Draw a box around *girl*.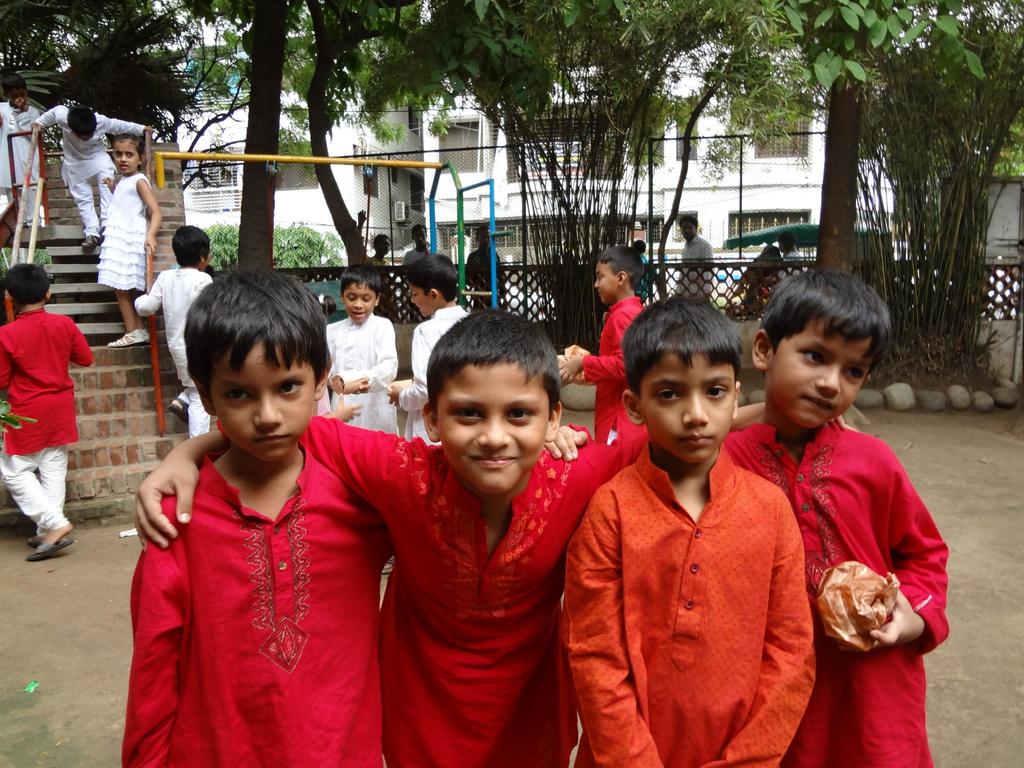
box(97, 134, 163, 347).
